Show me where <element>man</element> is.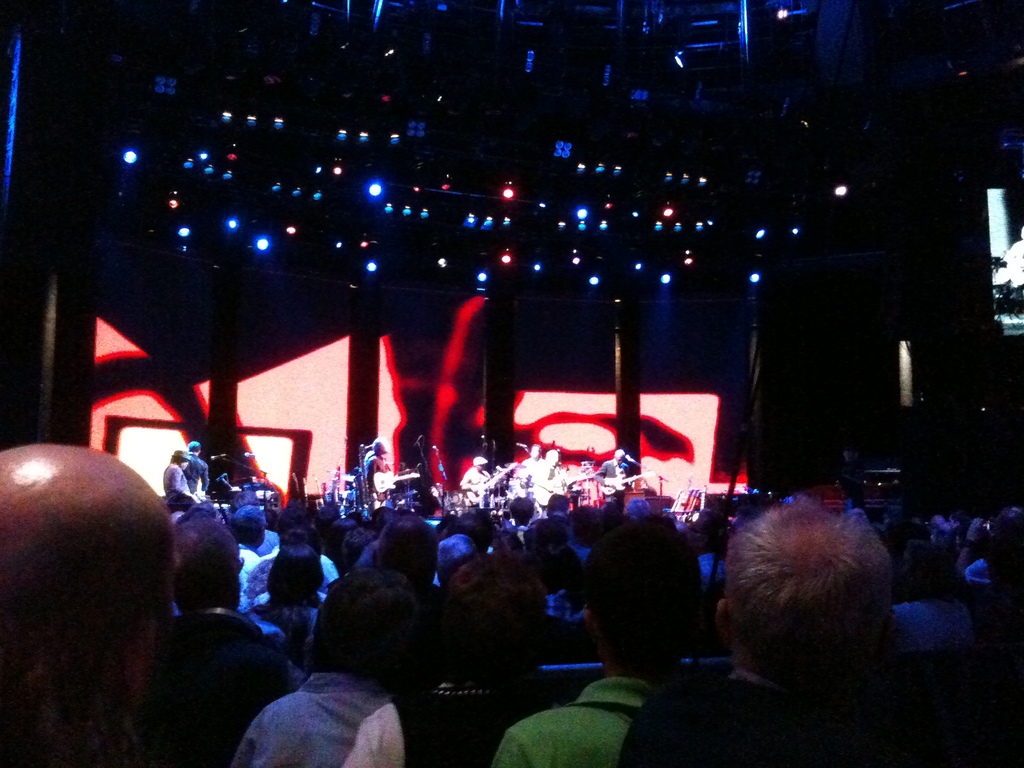
<element>man</element> is at [left=158, top=451, right=195, bottom=495].
